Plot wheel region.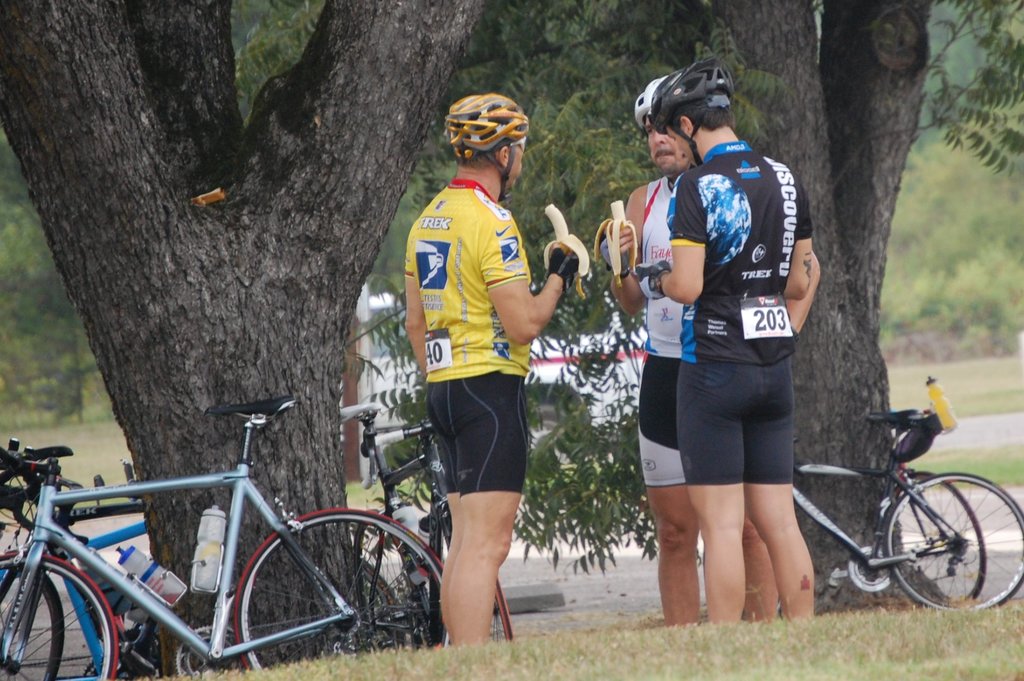
Plotted at 241:511:458:666.
